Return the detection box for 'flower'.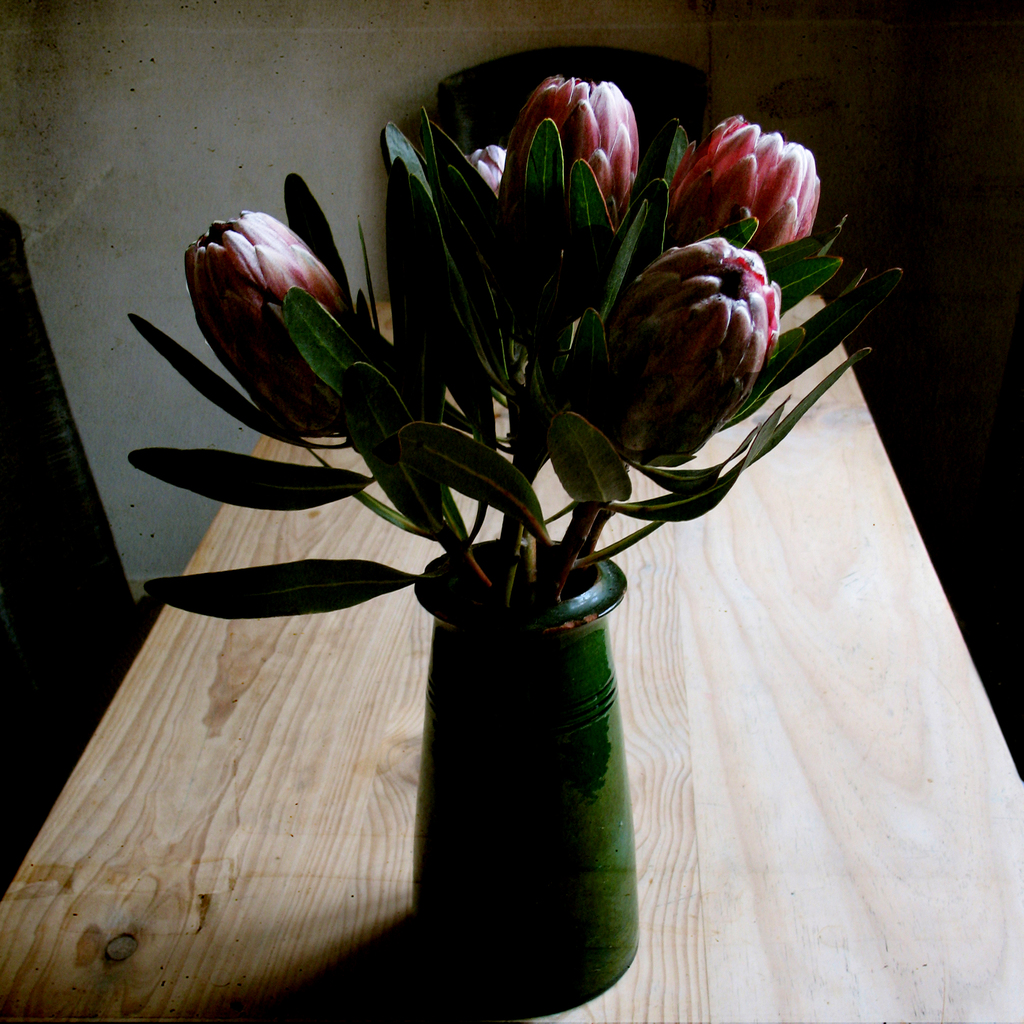
<box>675,113,826,253</box>.
